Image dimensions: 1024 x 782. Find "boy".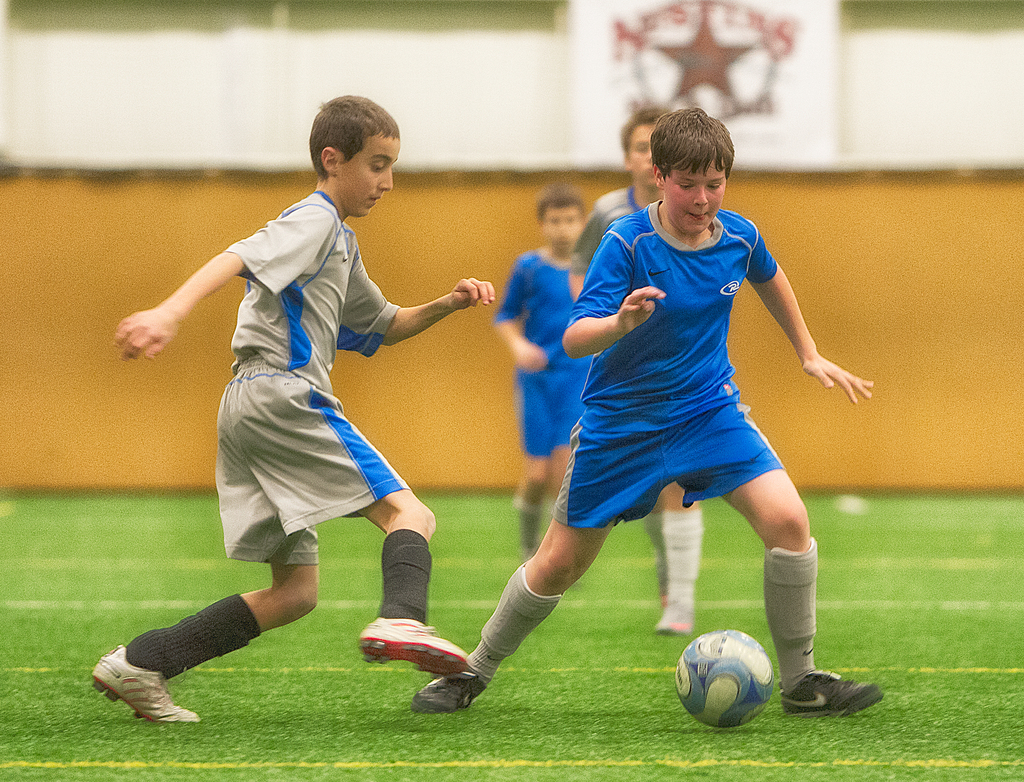
<box>94,88,502,724</box>.
